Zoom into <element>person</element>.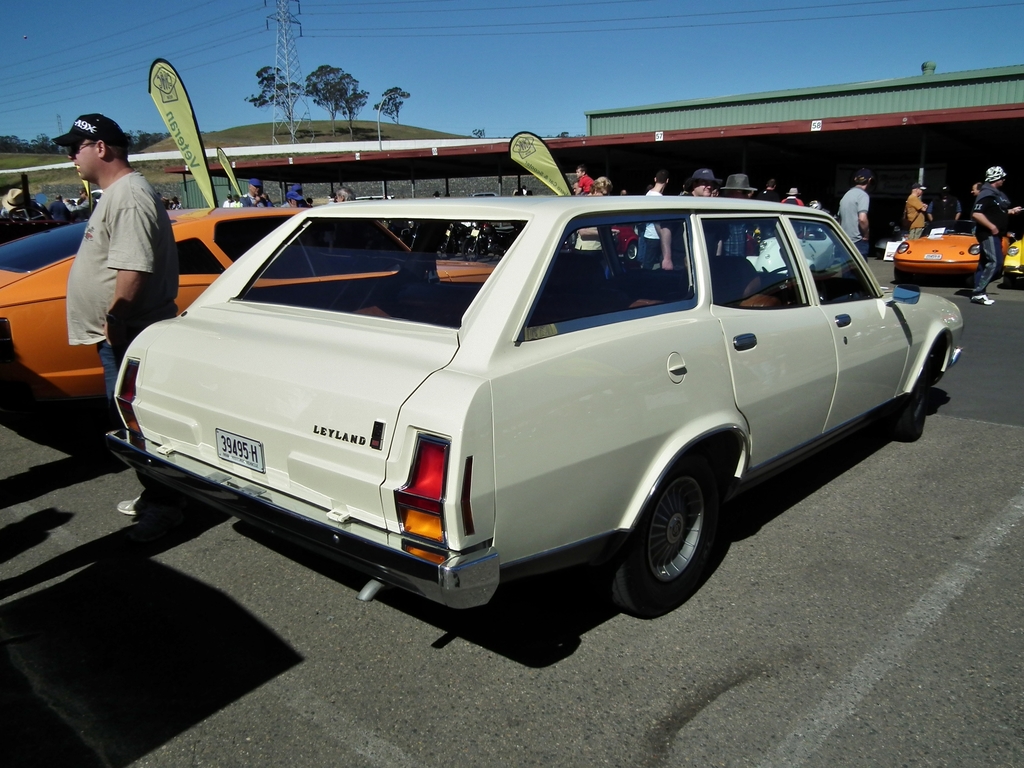
Zoom target: l=837, t=163, r=871, b=264.
